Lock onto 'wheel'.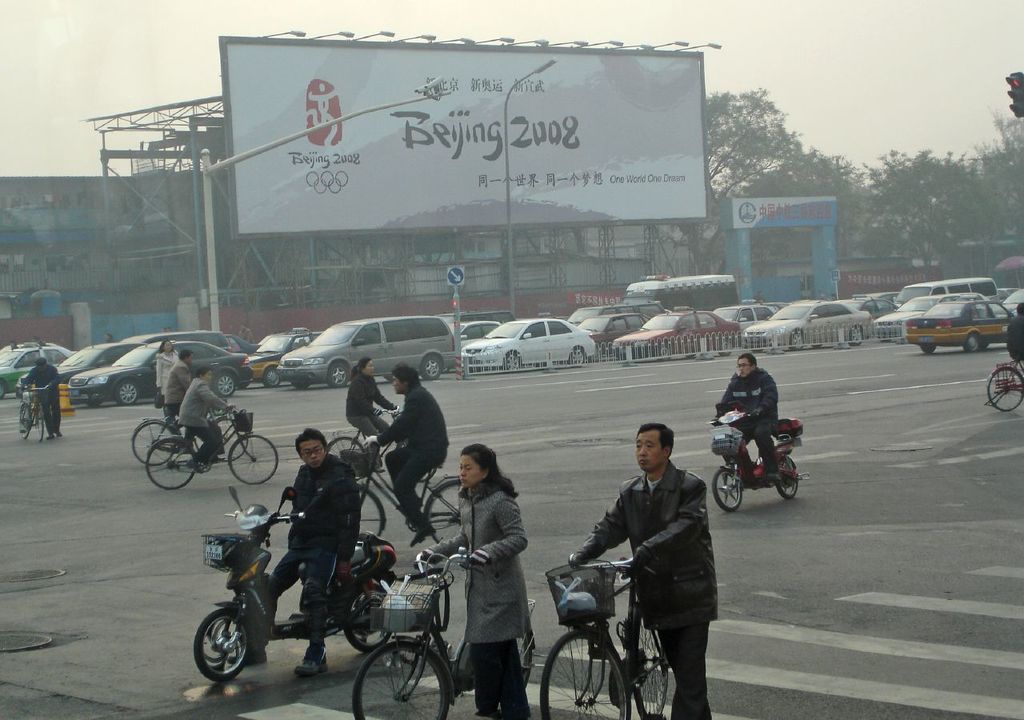
Locked: l=571, t=346, r=584, b=365.
